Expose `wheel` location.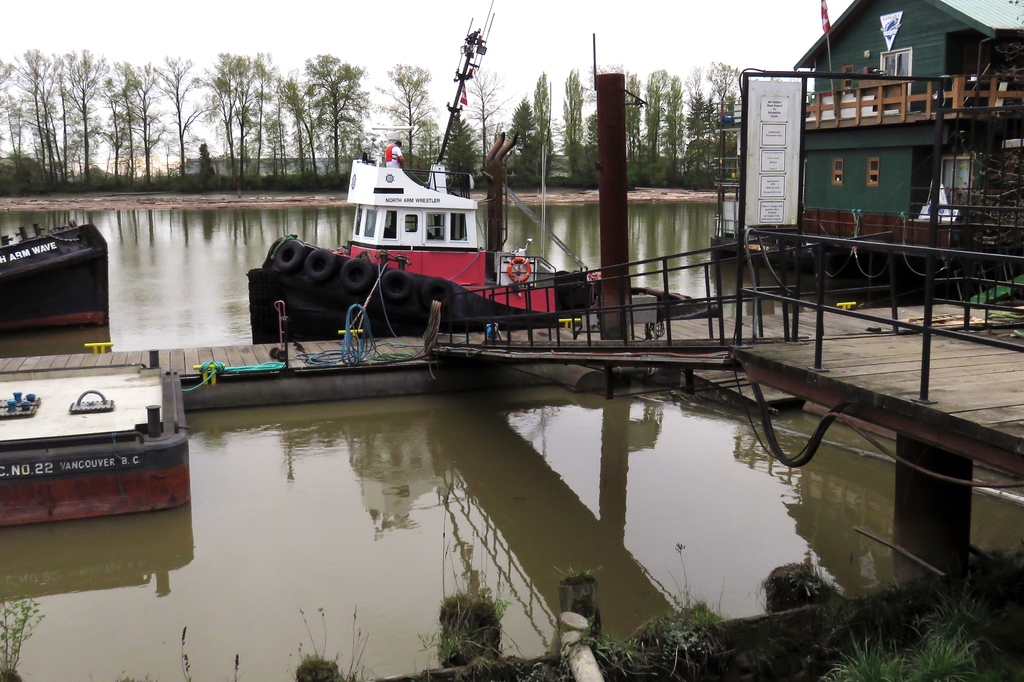
Exposed at left=278, top=351, right=287, bottom=360.
